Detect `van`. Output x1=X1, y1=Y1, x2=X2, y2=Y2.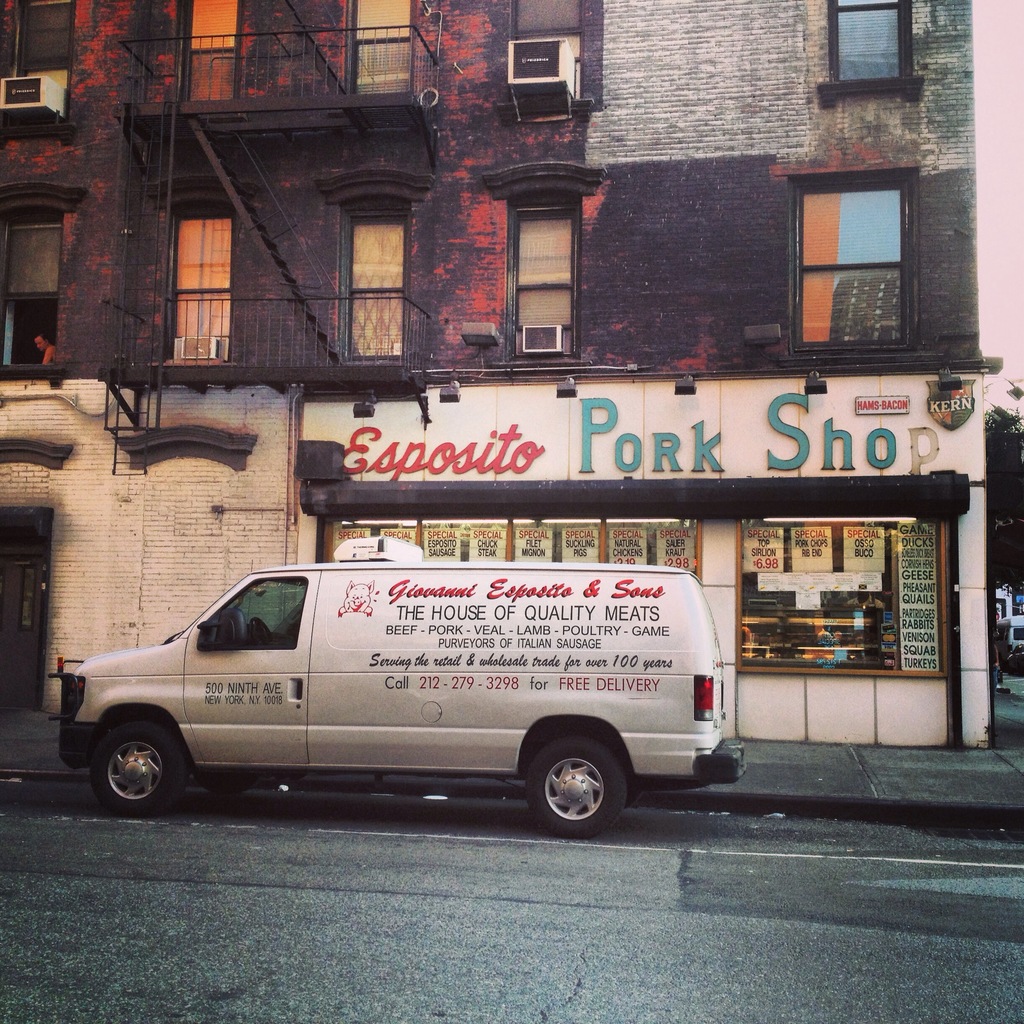
x1=46, y1=536, x2=748, y2=819.
